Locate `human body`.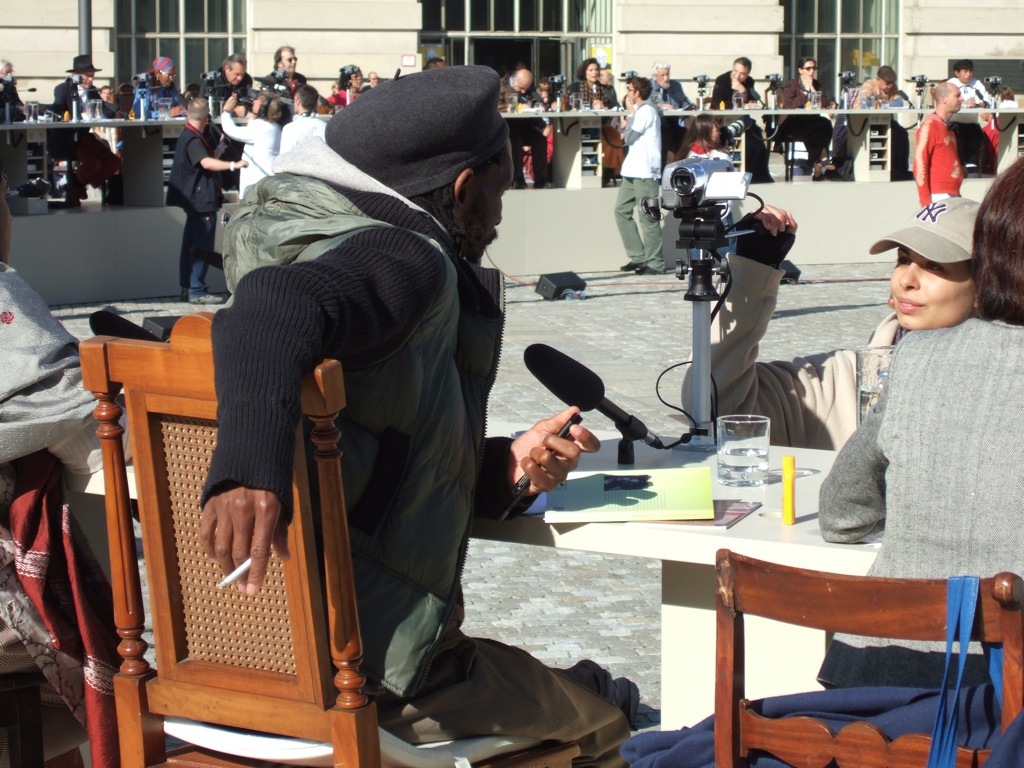
Bounding box: <box>843,58,940,130</box>.
